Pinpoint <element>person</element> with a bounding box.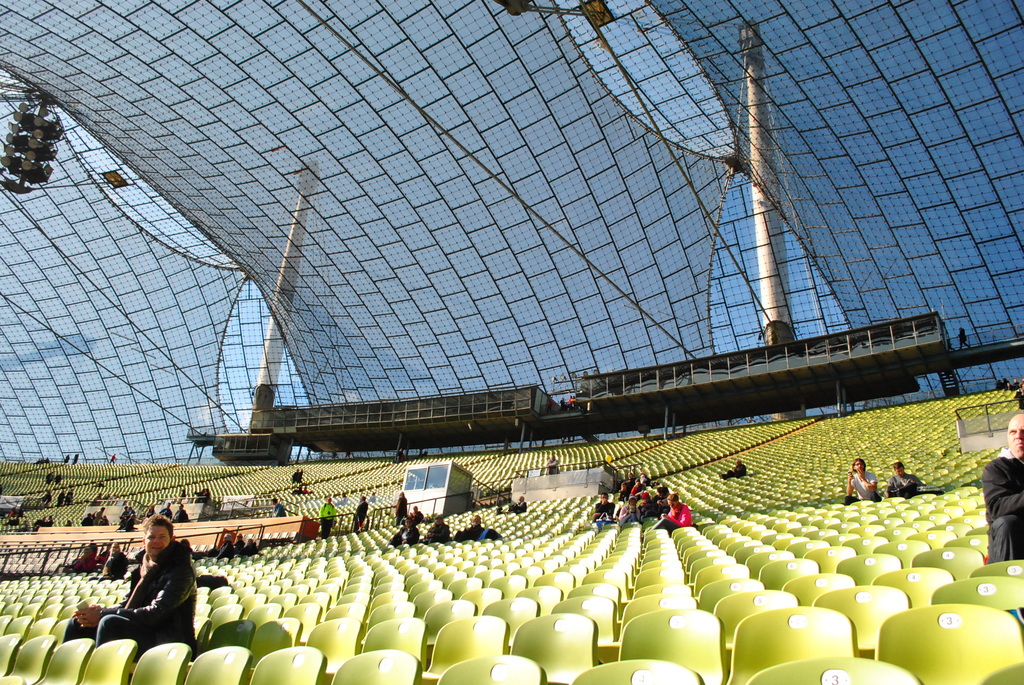
351, 489, 364, 529.
